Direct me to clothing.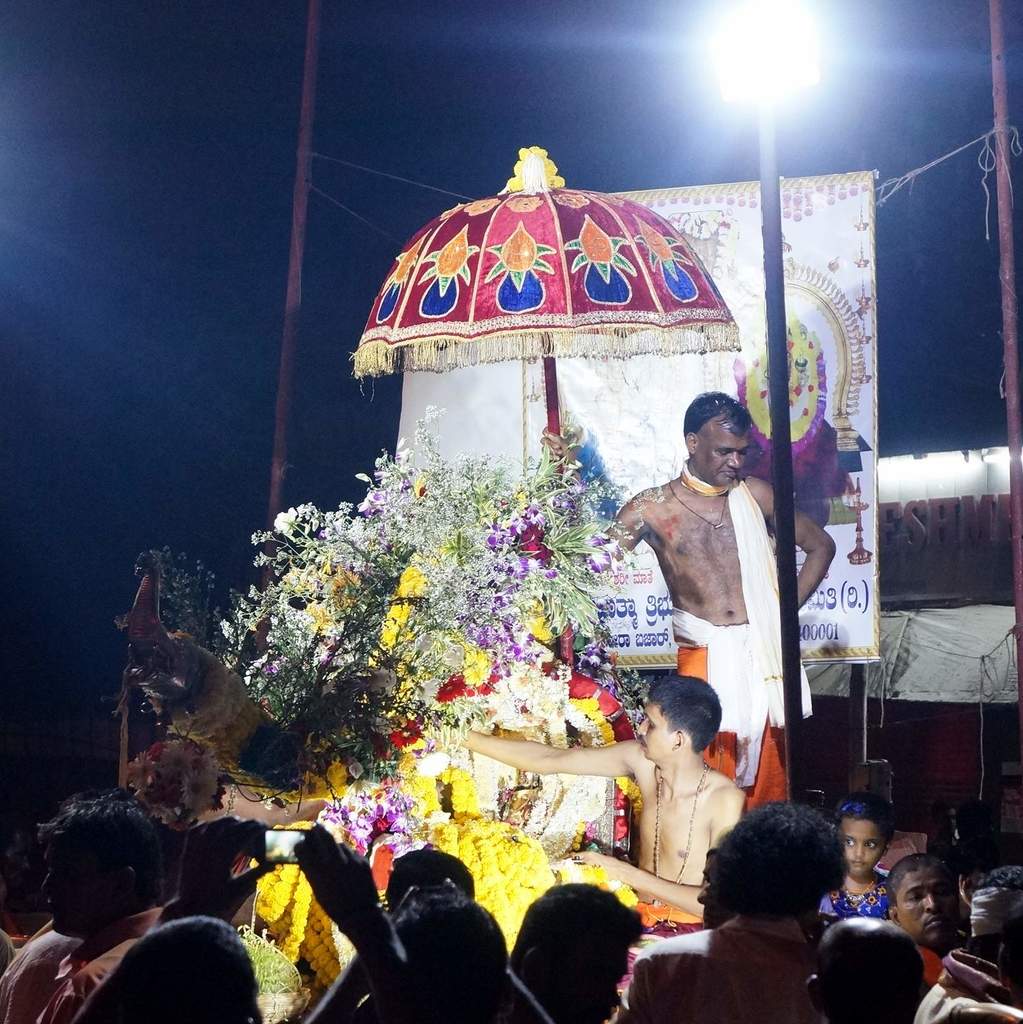
Direction: BBox(638, 899, 699, 939).
